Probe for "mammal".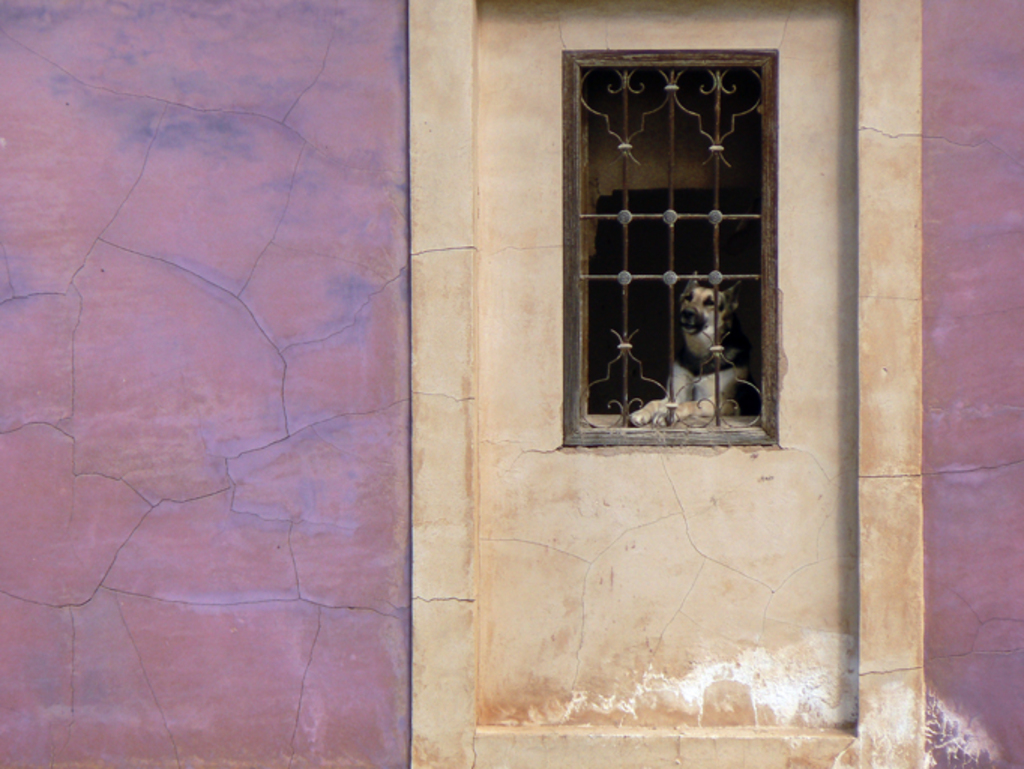
Probe result: 622 243 767 437.
